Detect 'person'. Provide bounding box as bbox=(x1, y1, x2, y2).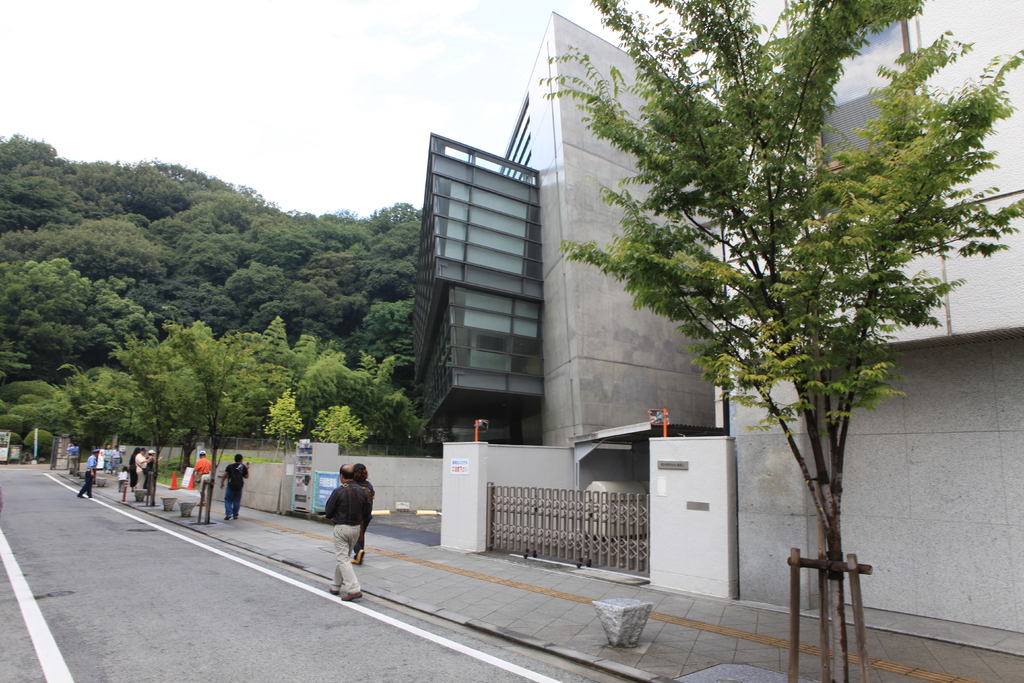
bbox=(218, 447, 250, 518).
